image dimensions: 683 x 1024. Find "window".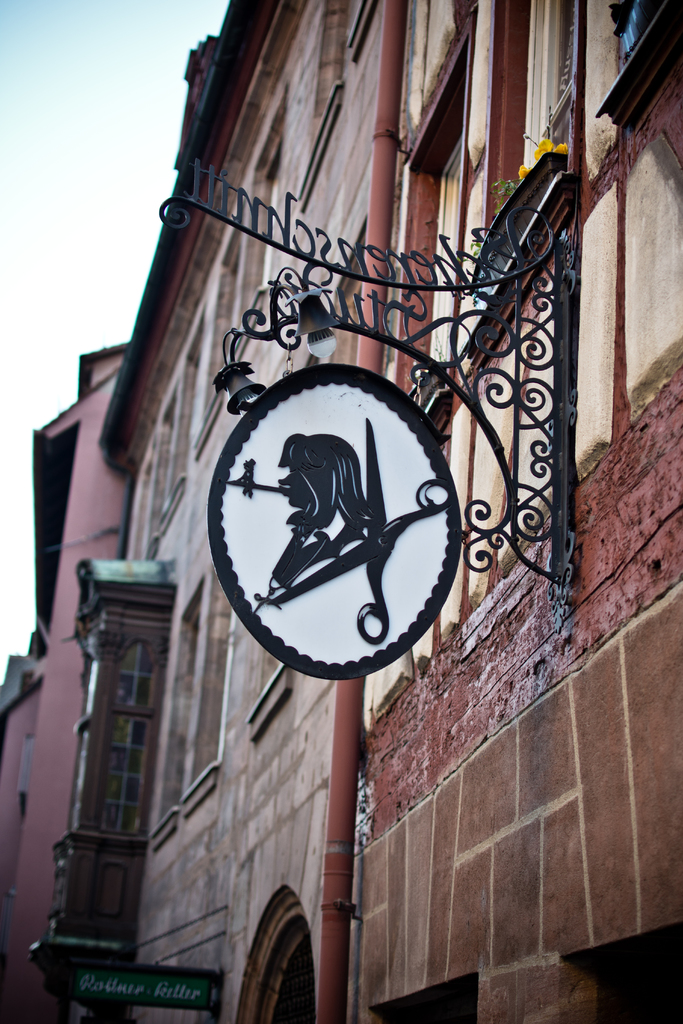
89 713 153 838.
